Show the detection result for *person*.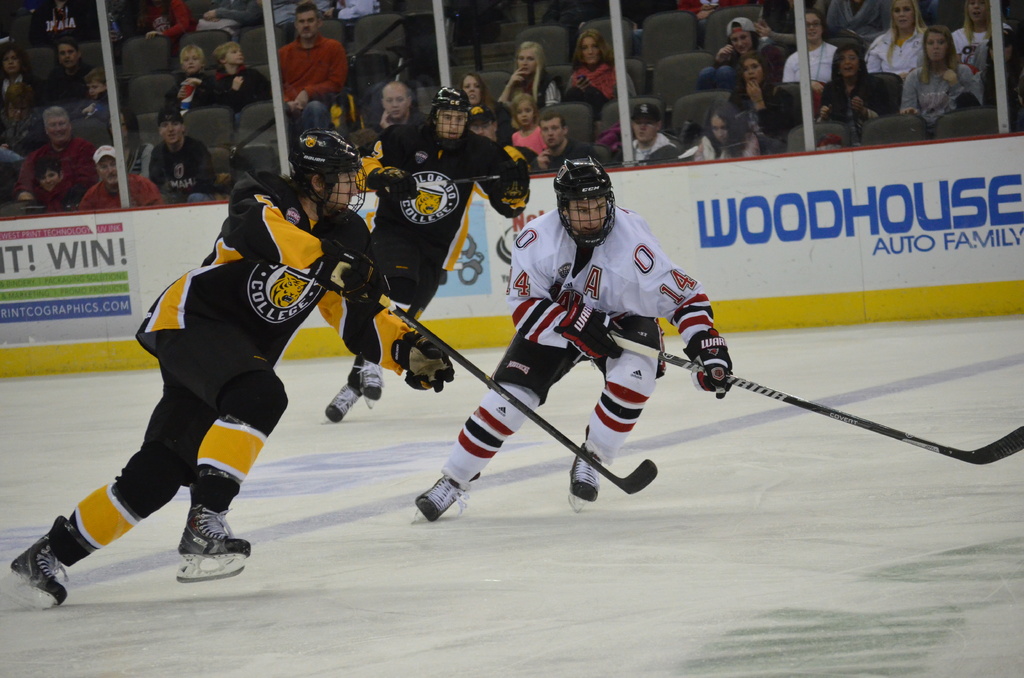
{"left": 563, "top": 22, "right": 620, "bottom": 113}.
